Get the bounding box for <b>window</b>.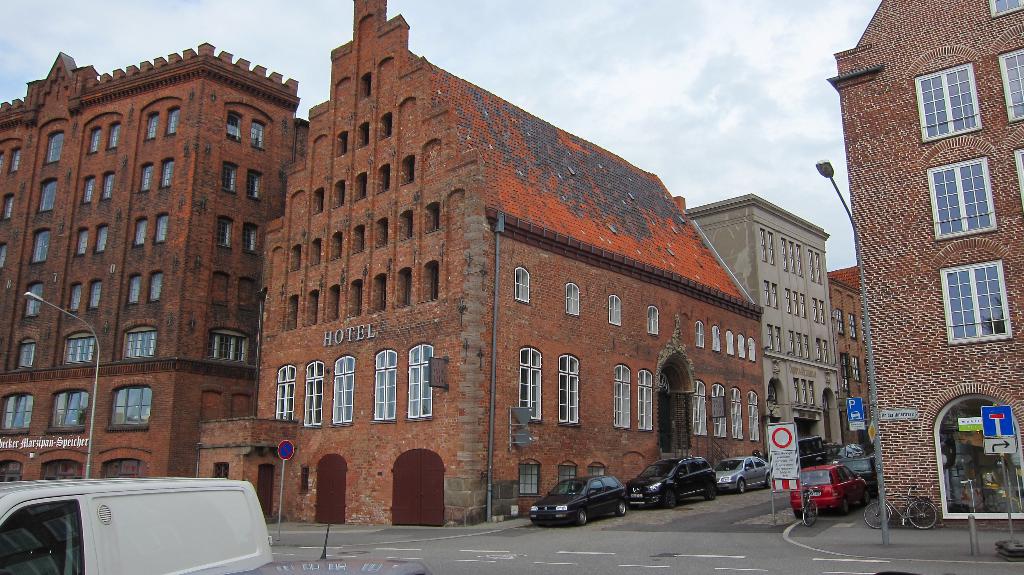
<region>984, 0, 1023, 17</region>.
